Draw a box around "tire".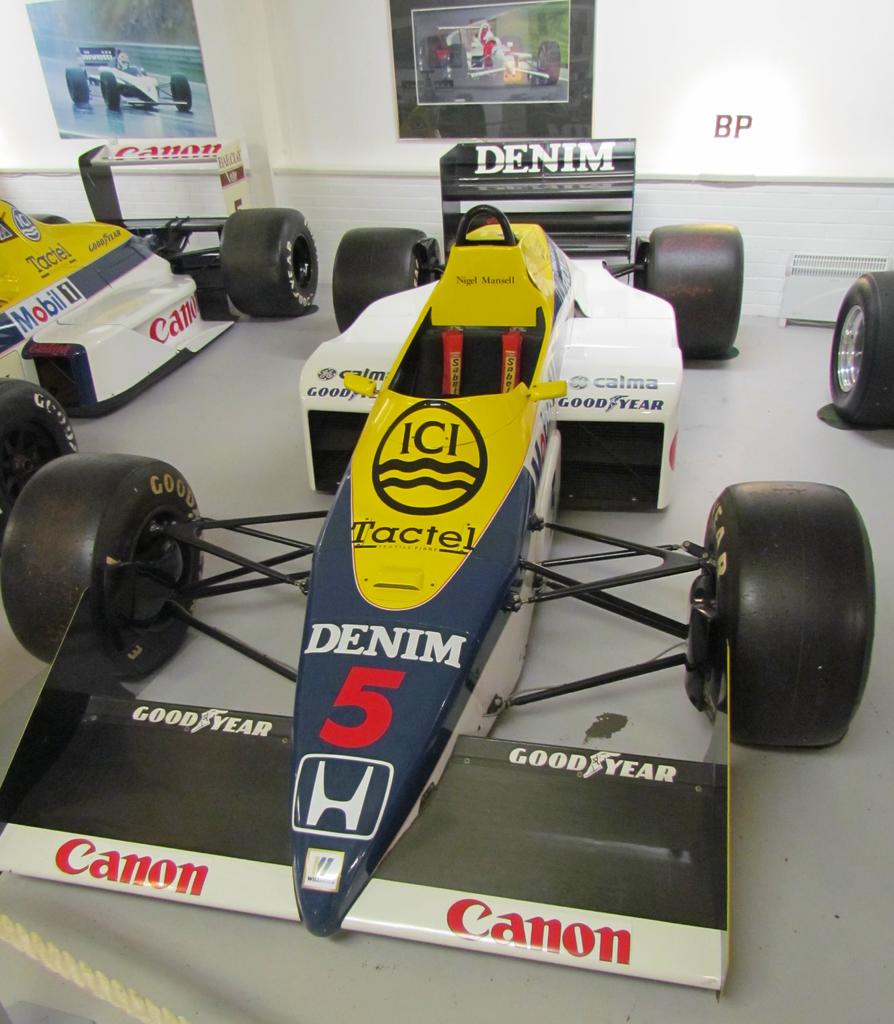
box(650, 225, 739, 358).
